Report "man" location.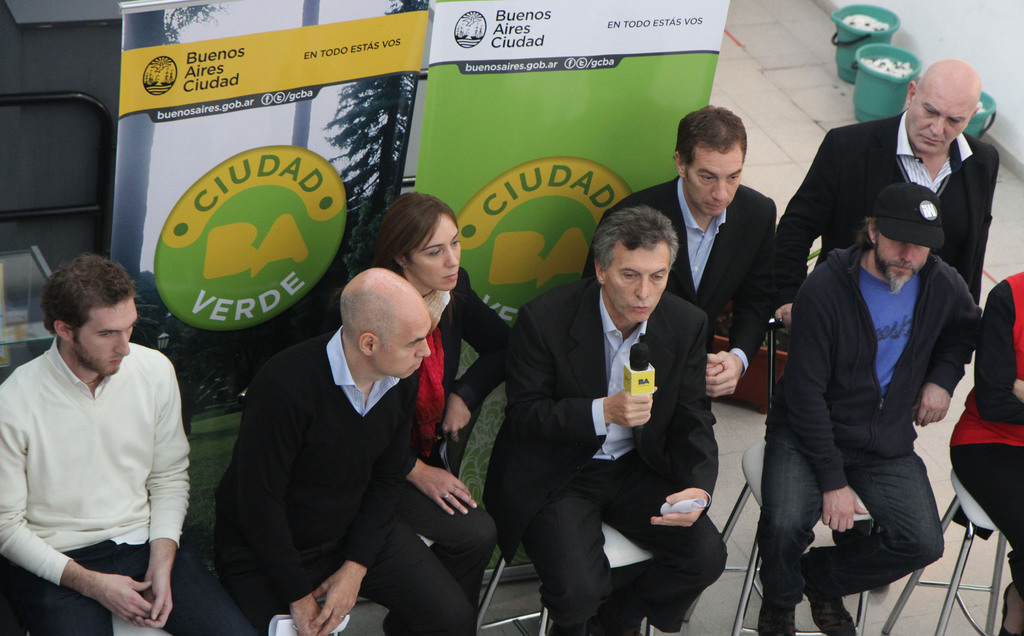
Report: region(0, 245, 264, 635).
